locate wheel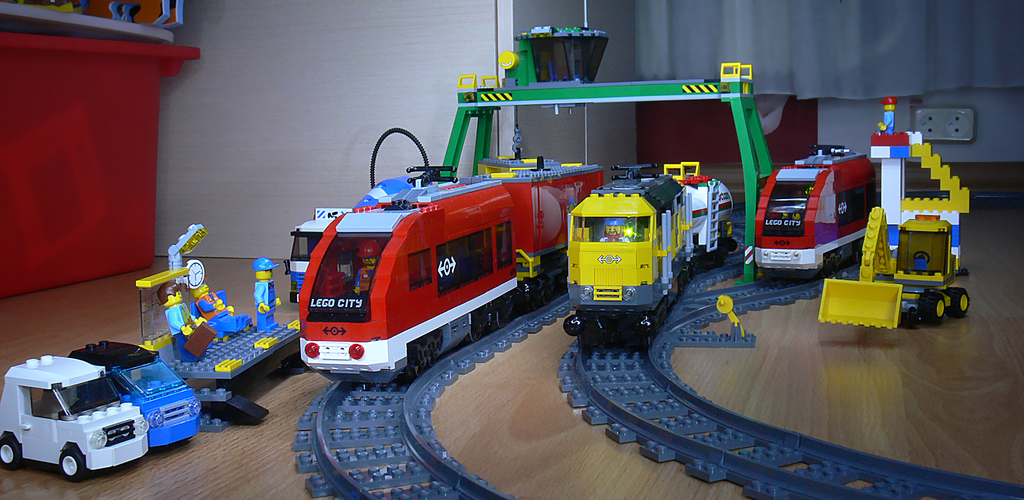
bbox=[426, 334, 435, 365]
